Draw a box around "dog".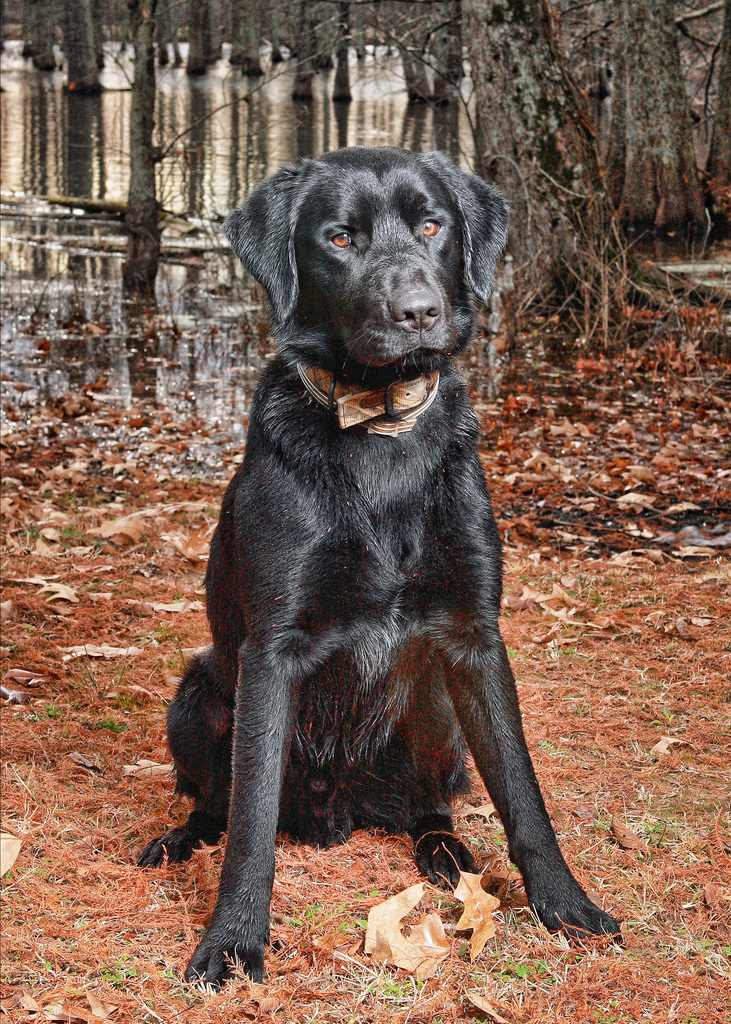
region(136, 146, 623, 1000).
